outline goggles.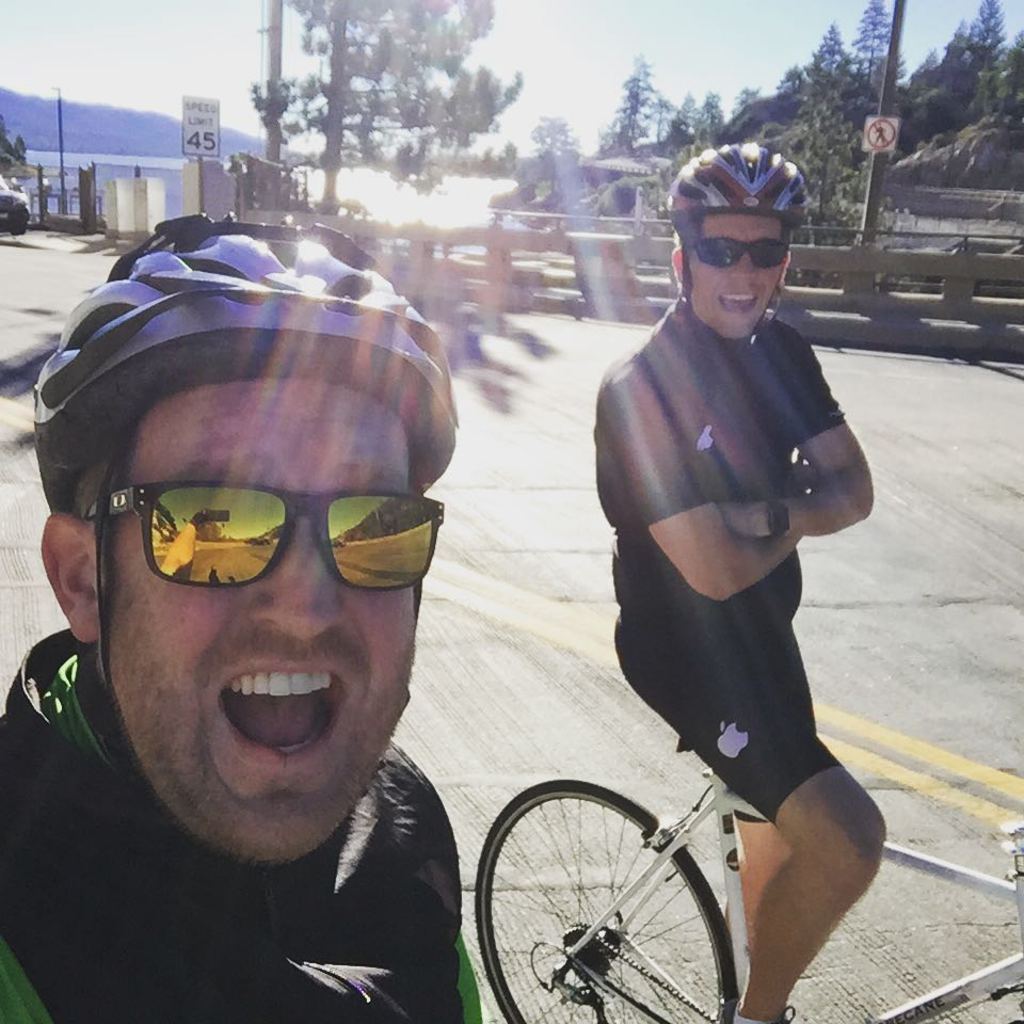
Outline: rect(671, 231, 795, 282).
